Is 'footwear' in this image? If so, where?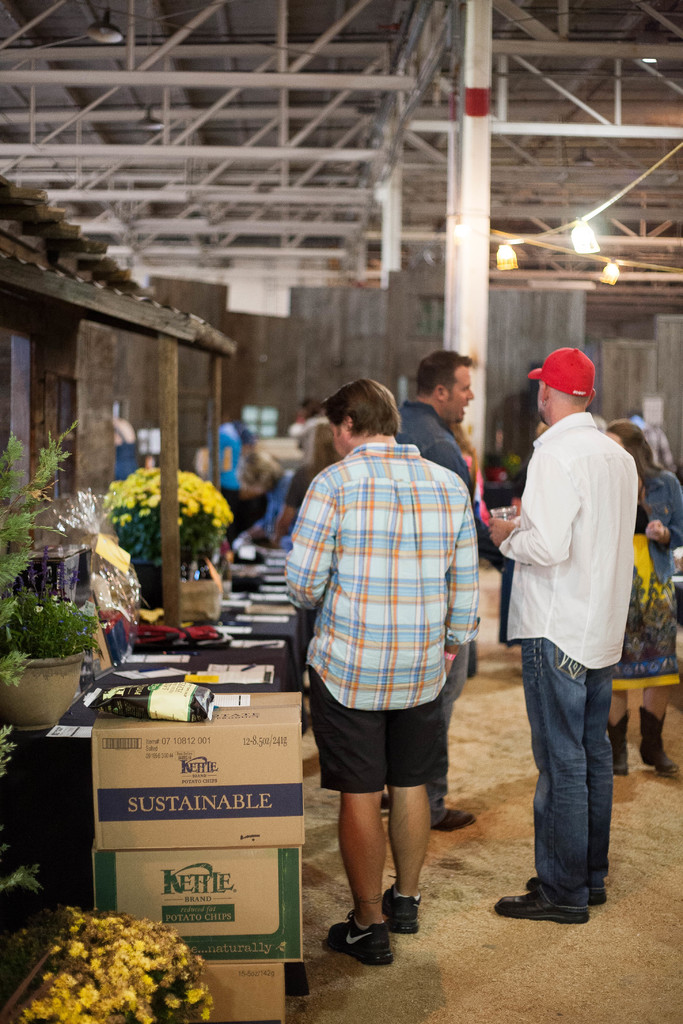
Yes, at locate(334, 909, 413, 975).
